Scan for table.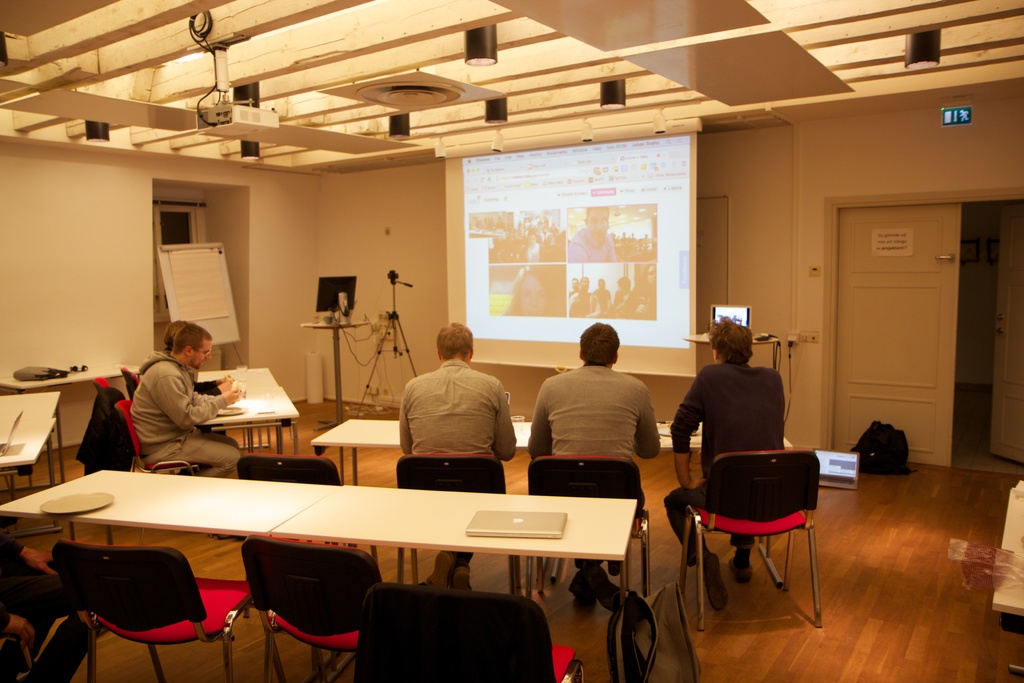
Scan result: {"x1": 0, "y1": 393, "x2": 72, "y2": 537}.
